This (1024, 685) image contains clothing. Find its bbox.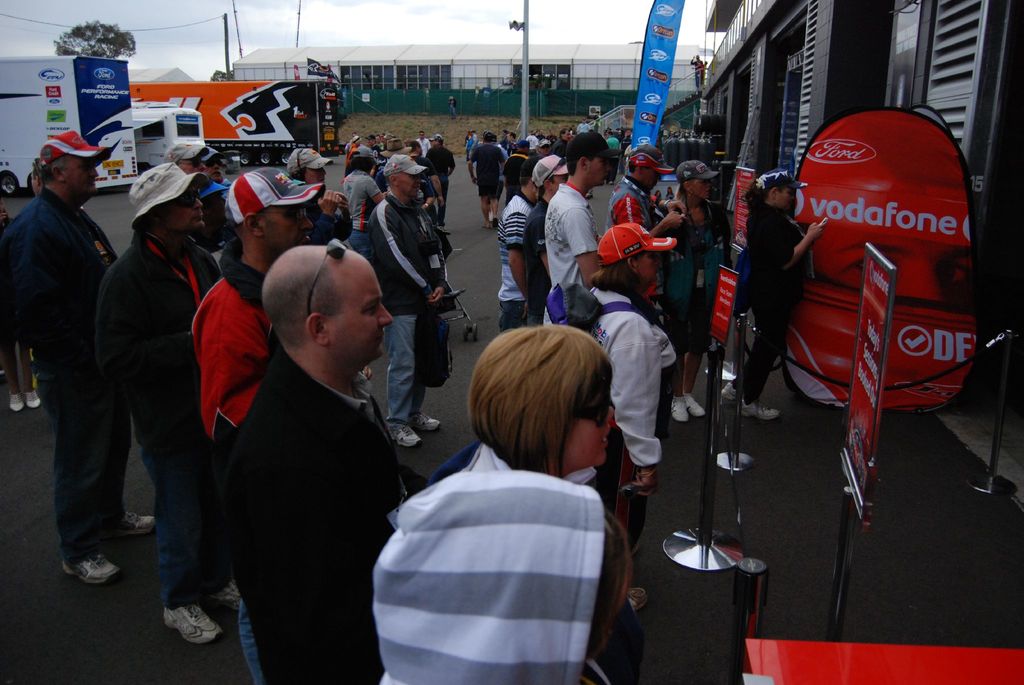
region(595, 115, 601, 133).
